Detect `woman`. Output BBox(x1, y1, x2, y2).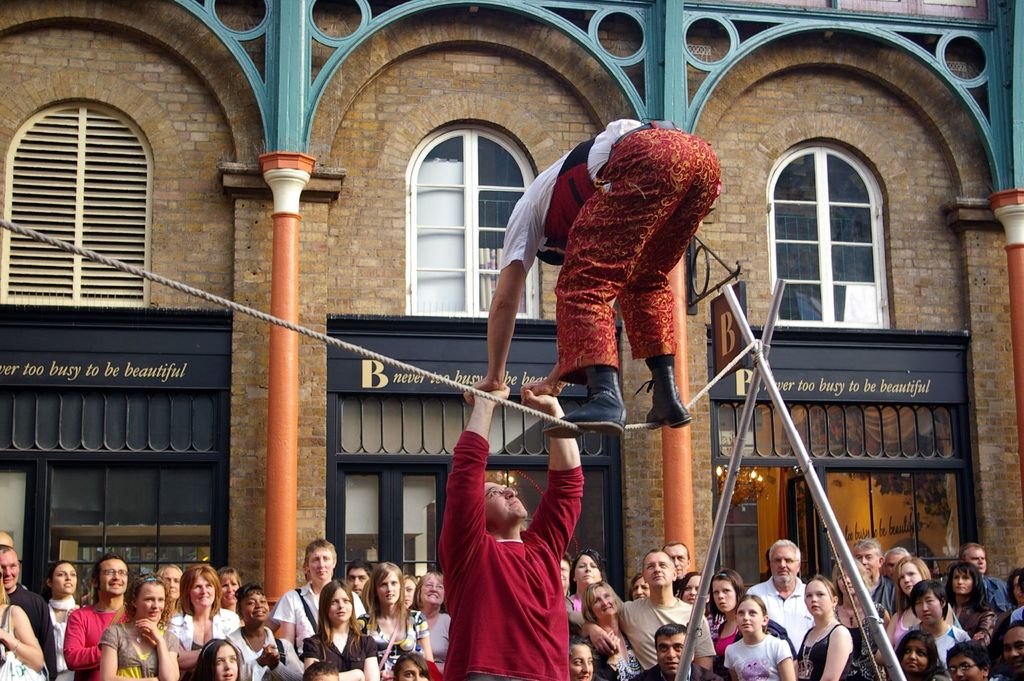
BBox(225, 586, 304, 680).
